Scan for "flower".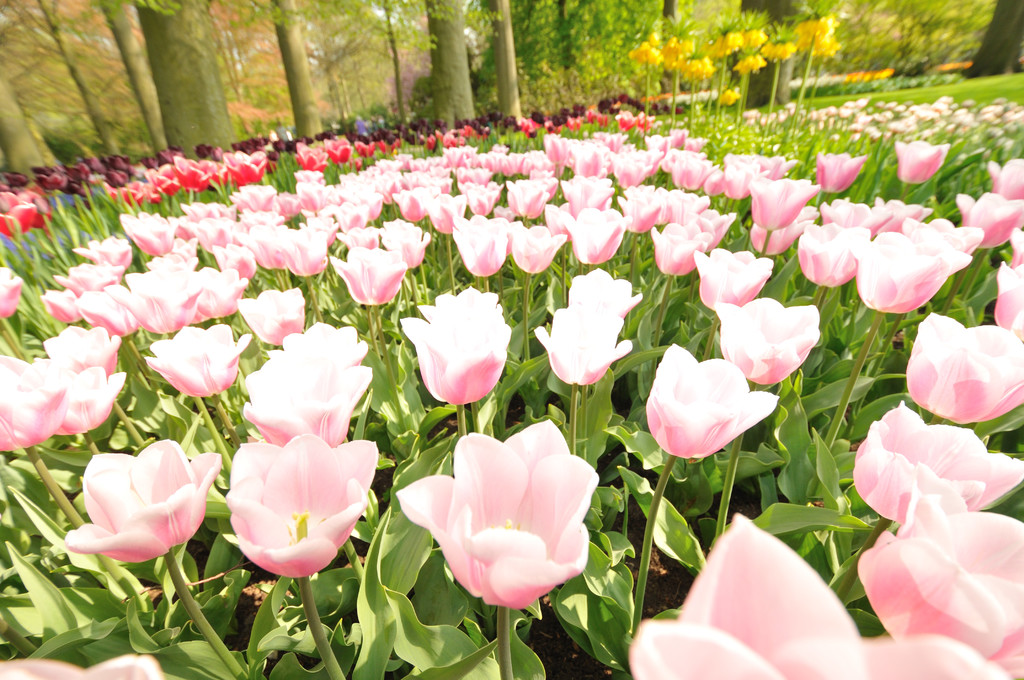
Scan result: (404,438,605,610).
